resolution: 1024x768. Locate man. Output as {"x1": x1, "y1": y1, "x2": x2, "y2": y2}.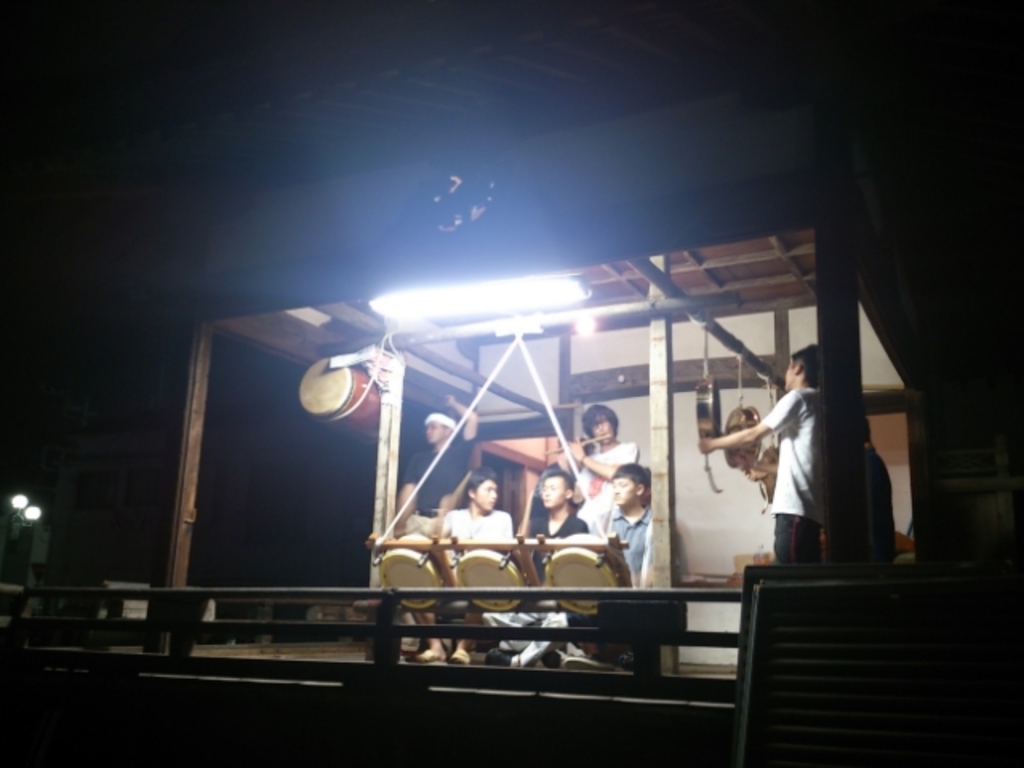
{"x1": 555, "y1": 402, "x2": 637, "y2": 517}.
